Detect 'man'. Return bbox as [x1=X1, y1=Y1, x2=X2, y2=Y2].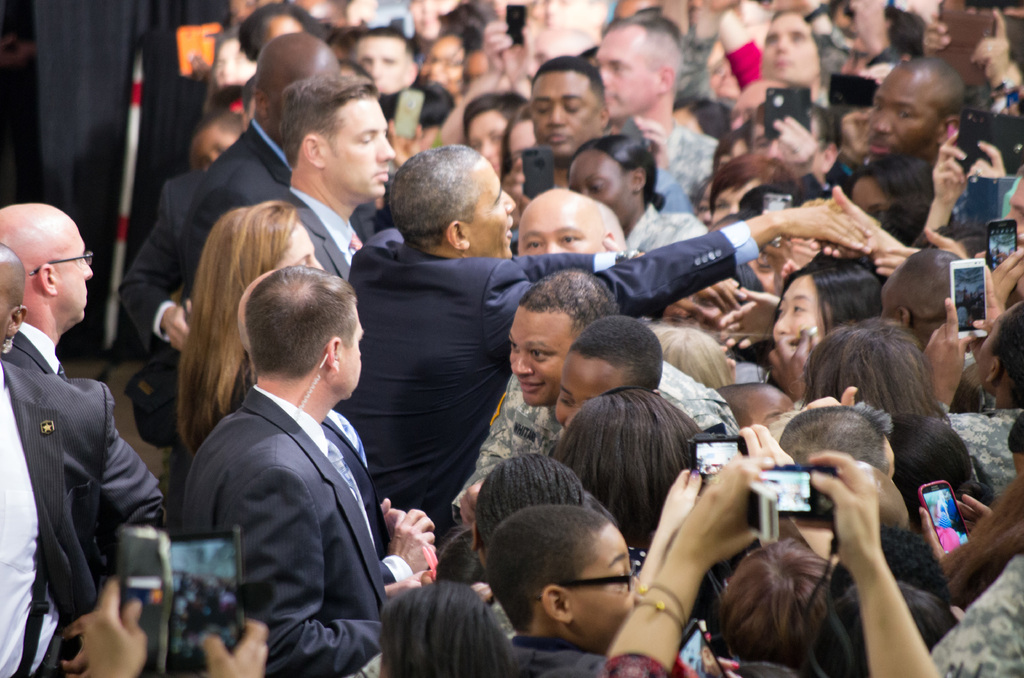
[x1=505, y1=54, x2=614, y2=235].
